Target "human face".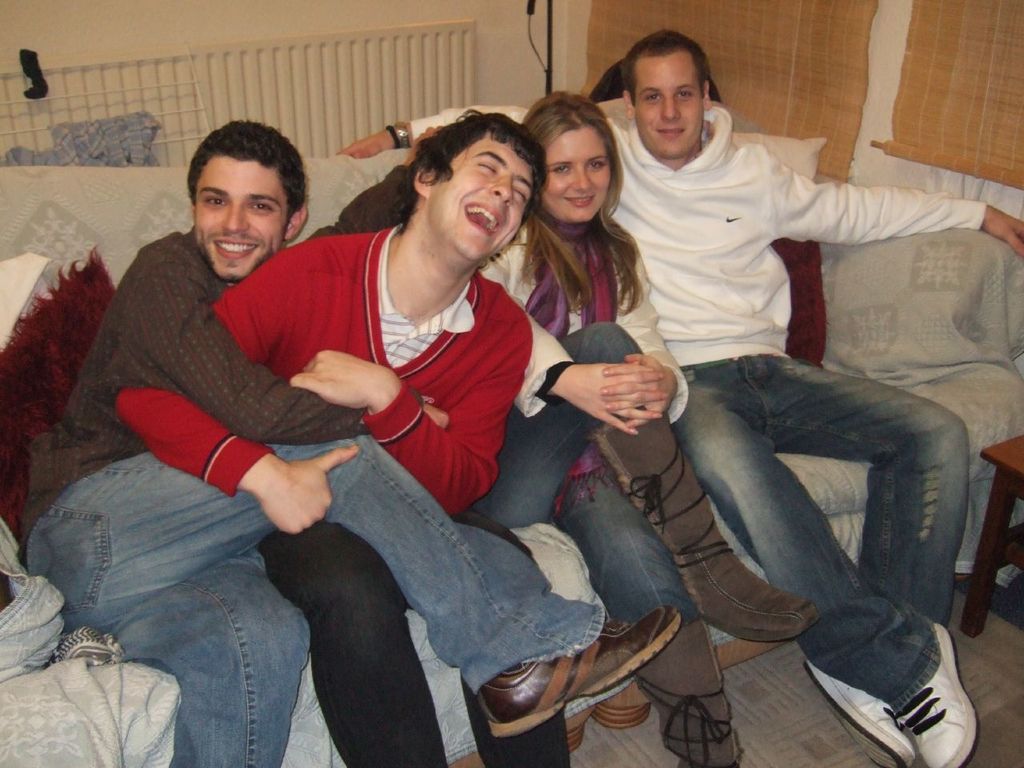
Target region: left=429, top=138, right=533, bottom=259.
